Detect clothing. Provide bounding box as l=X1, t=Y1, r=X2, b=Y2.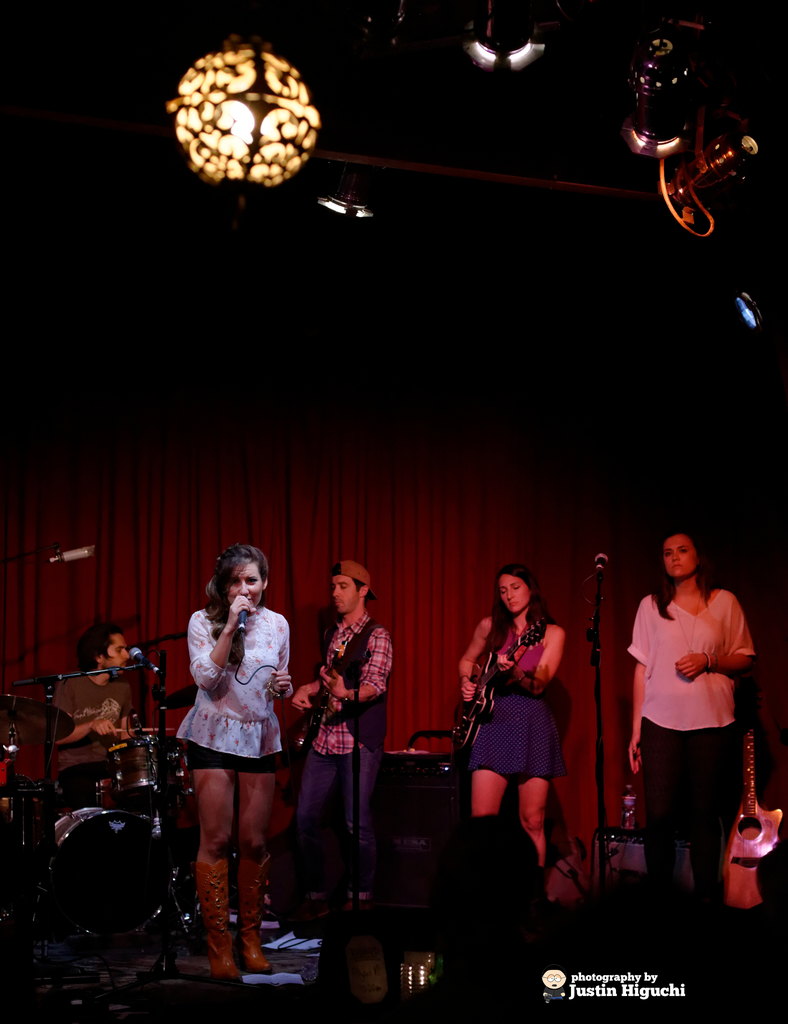
l=298, t=626, r=399, b=890.
